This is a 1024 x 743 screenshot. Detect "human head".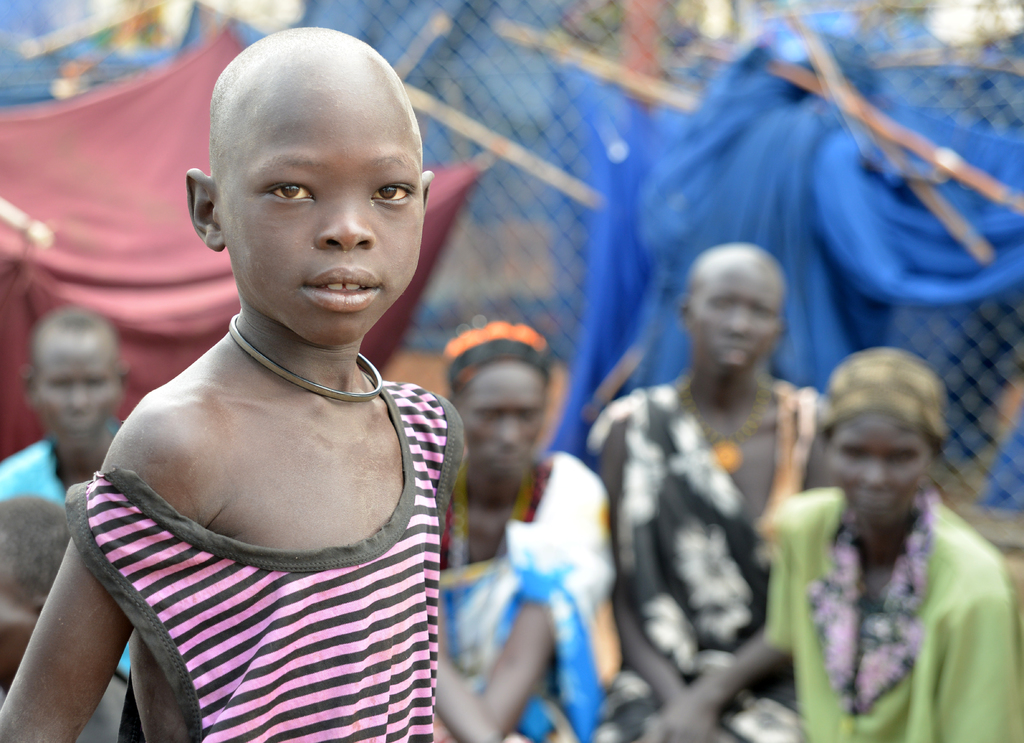
pyautogui.locateOnScreen(169, 8, 416, 355).
